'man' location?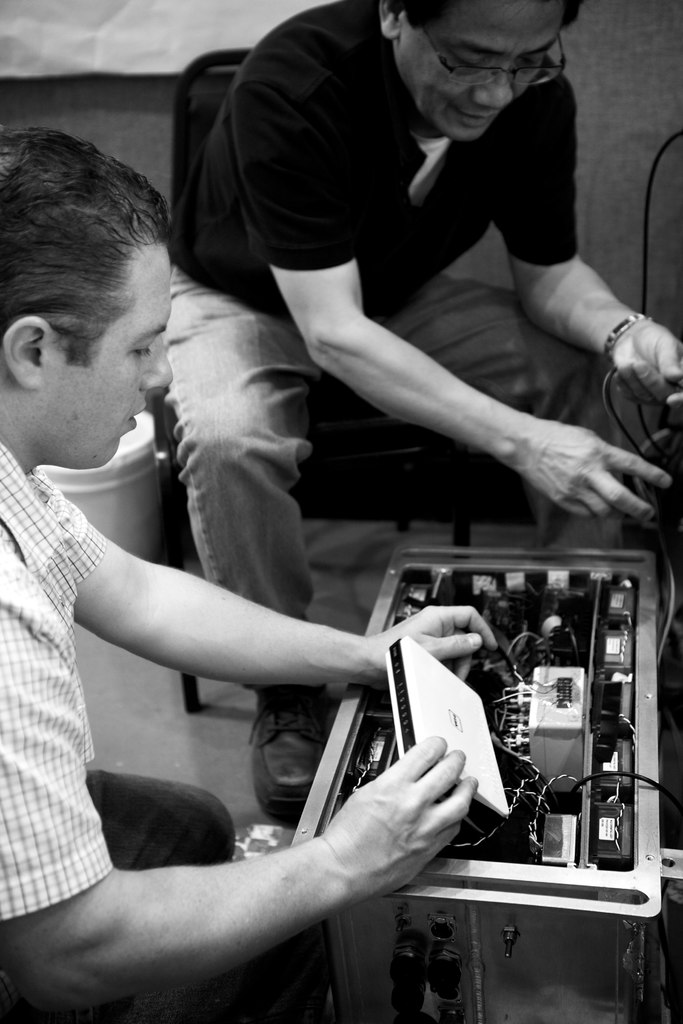
(158,0,682,826)
